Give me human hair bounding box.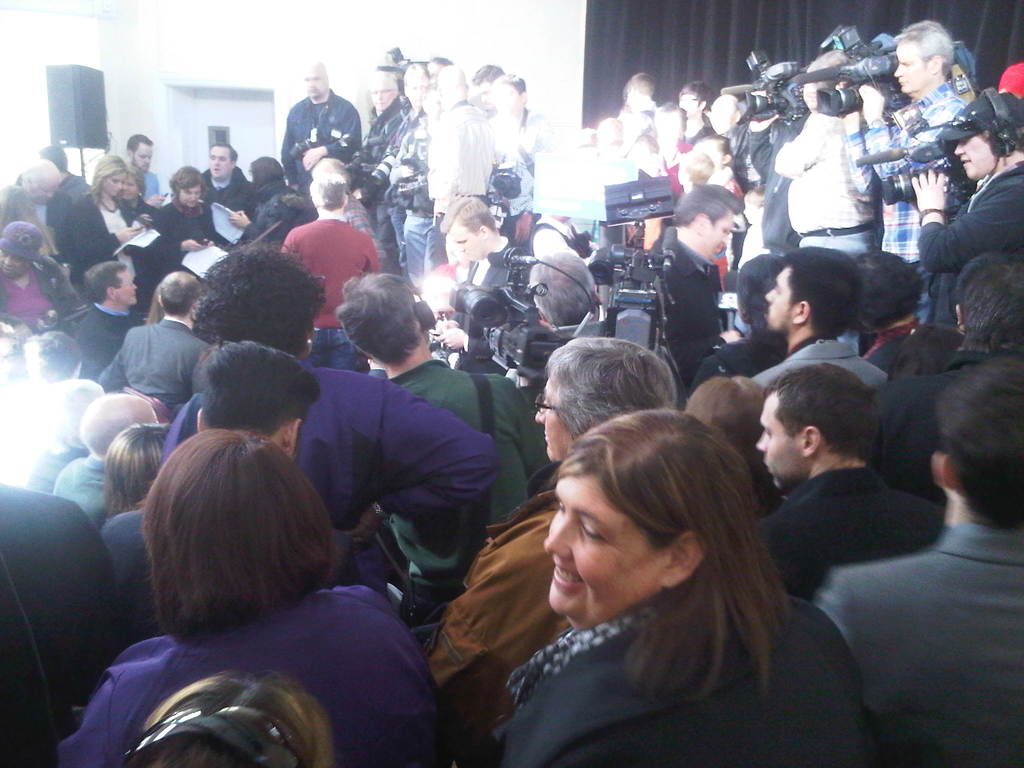
Rect(534, 250, 596, 327).
